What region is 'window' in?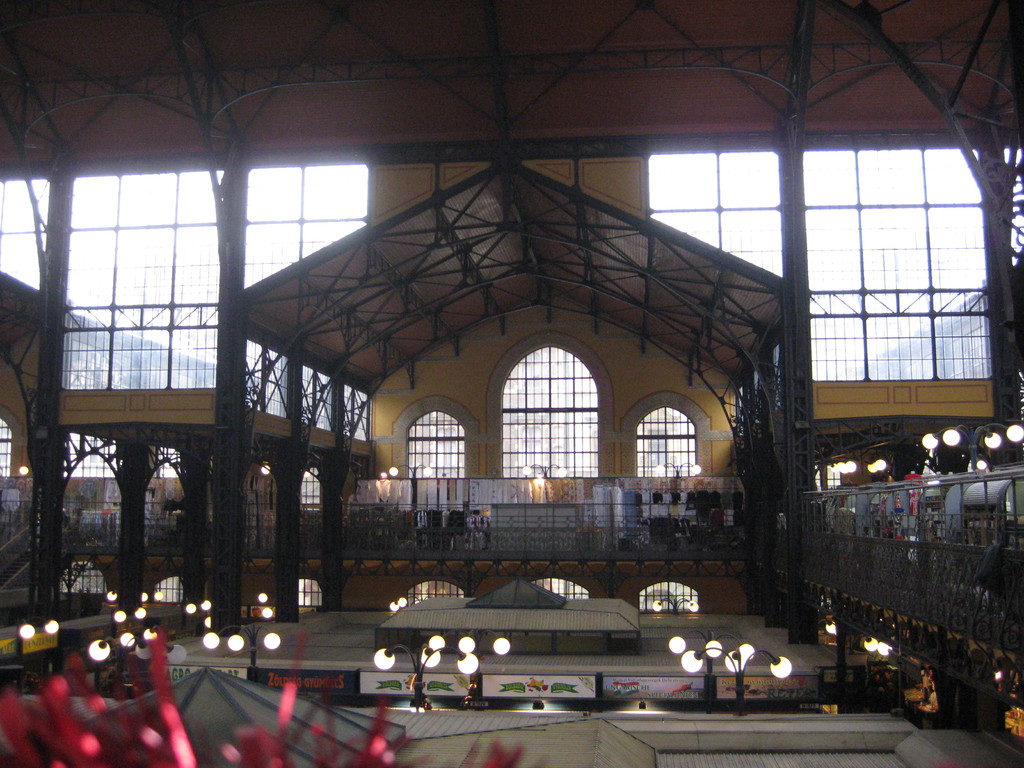
bbox=[634, 407, 695, 476].
